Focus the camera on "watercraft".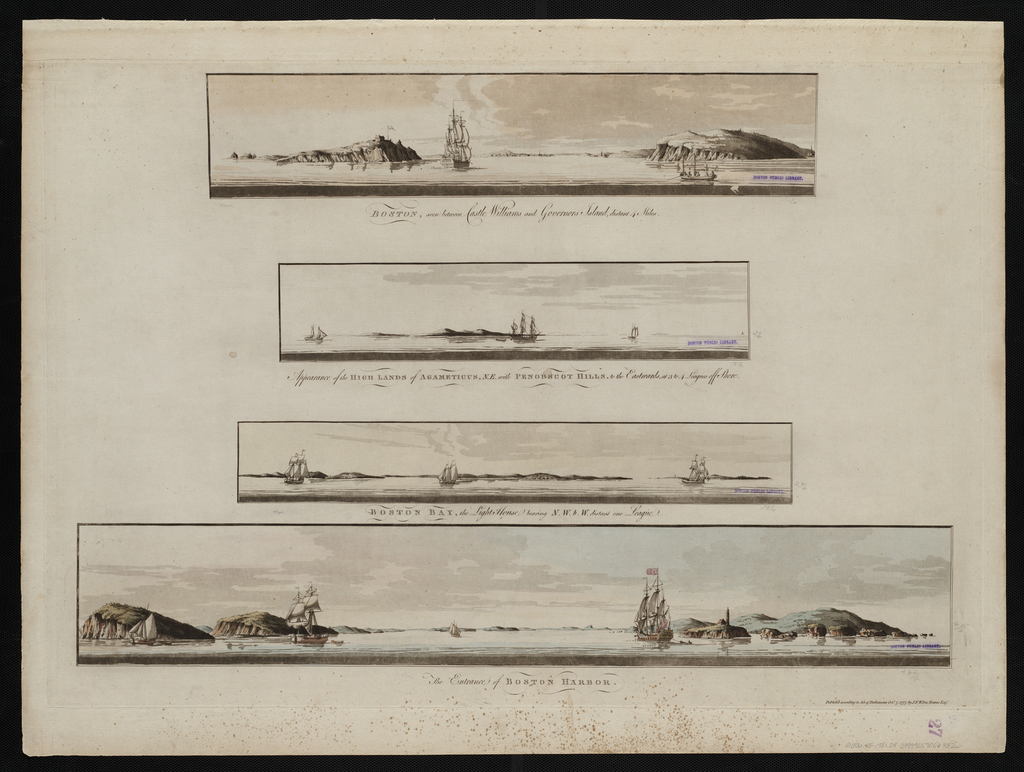
Focus region: (630, 568, 678, 644).
